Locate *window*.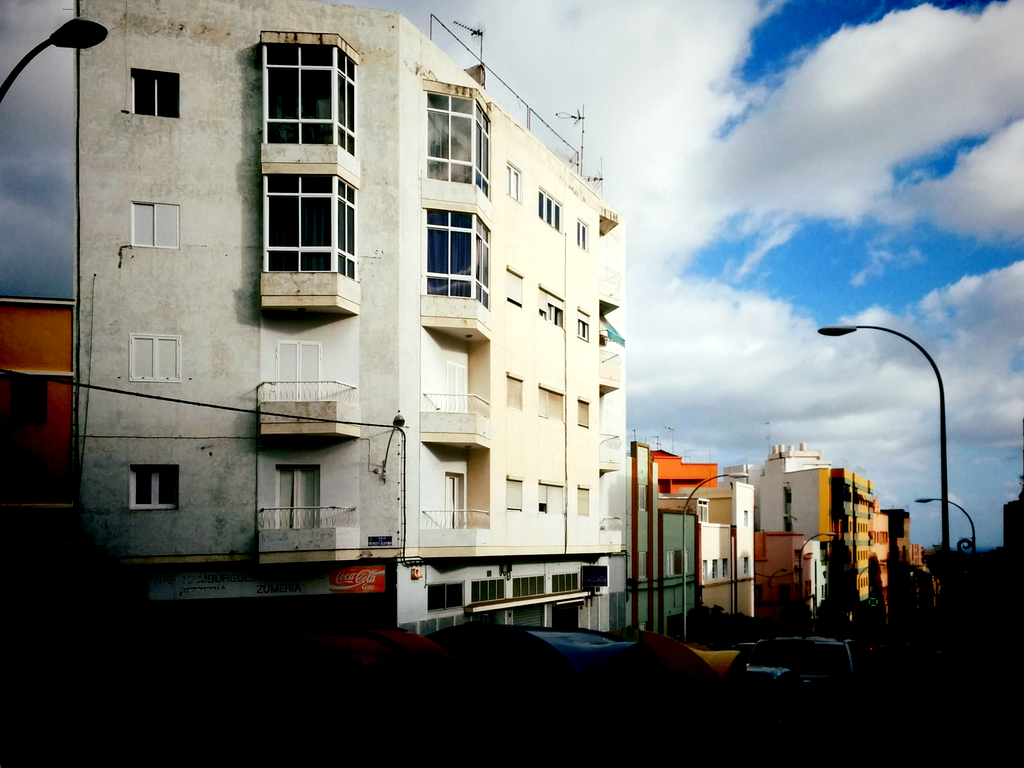
Bounding box: {"x1": 743, "y1": 557, "x2": 749, "y2": 576}.
